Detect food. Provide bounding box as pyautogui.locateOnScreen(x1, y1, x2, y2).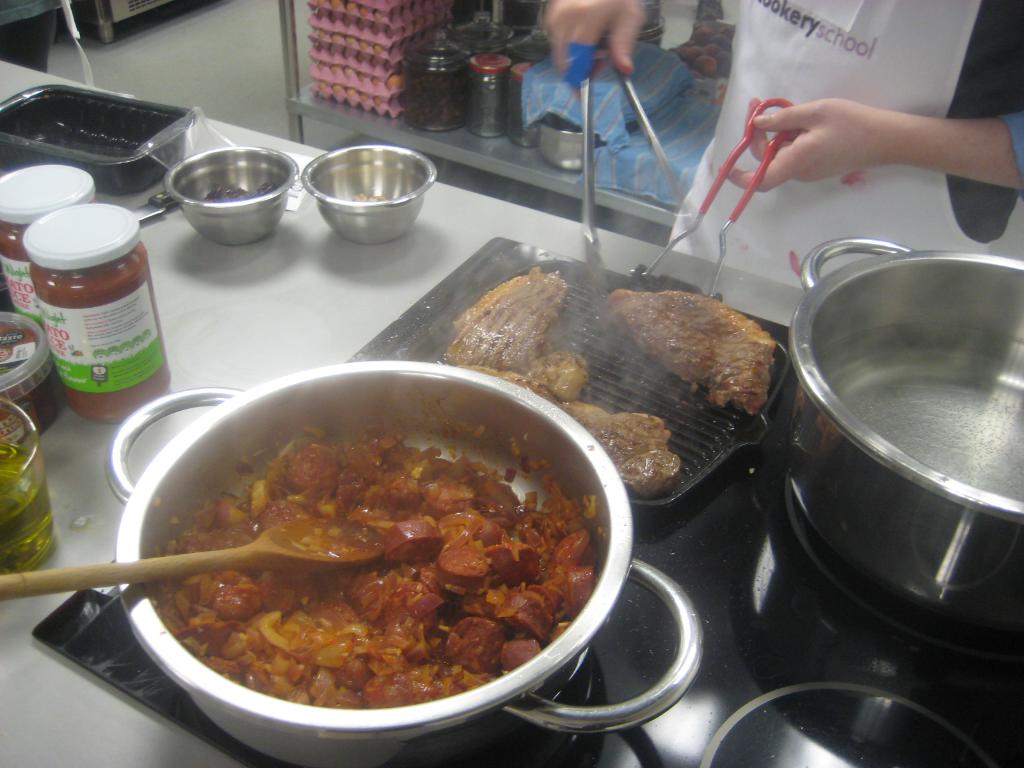
pyautogui.locateOnScreen(602, 288, 779, 419).
